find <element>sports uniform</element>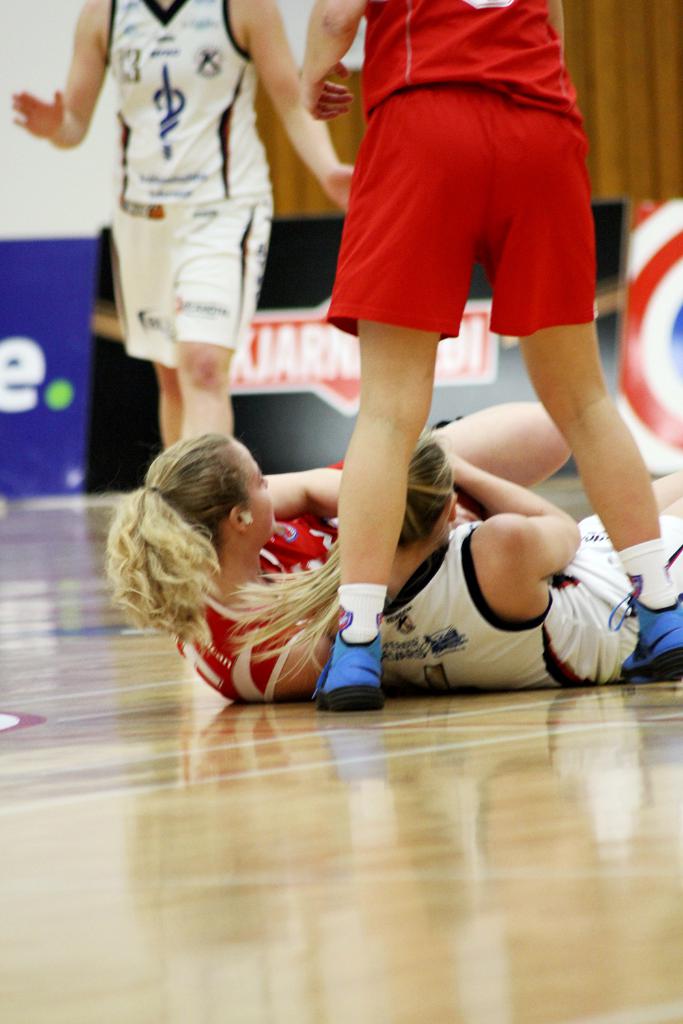
[311,0,682,712]
